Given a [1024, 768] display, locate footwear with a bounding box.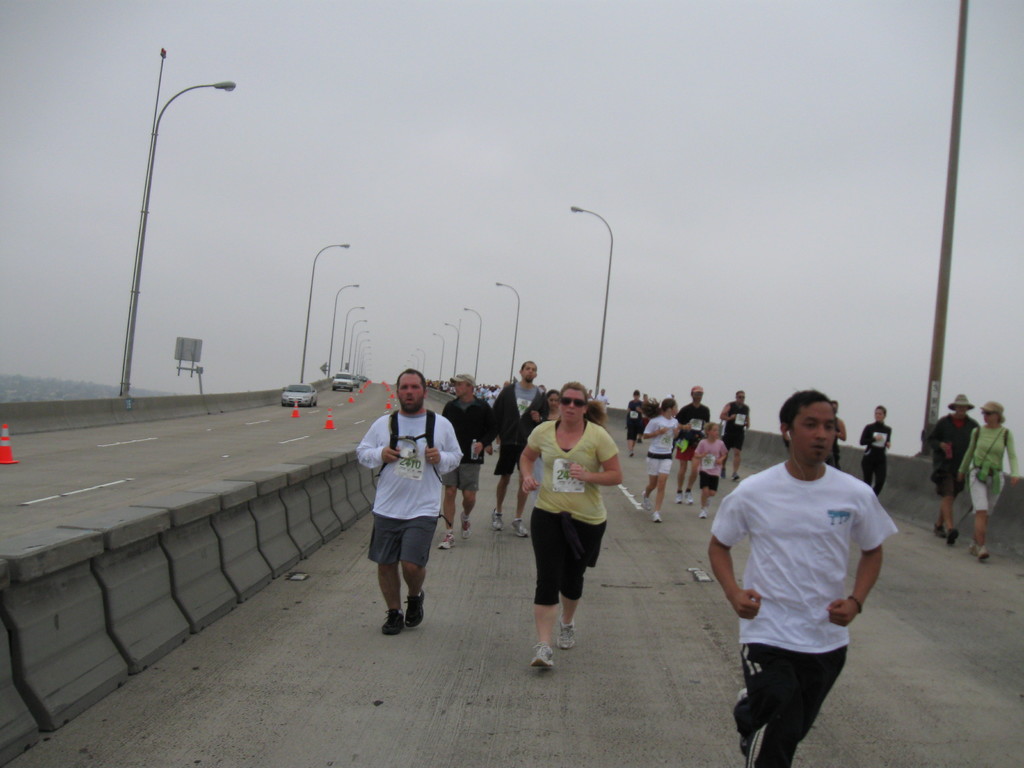
Located: 689:490:693:504.
